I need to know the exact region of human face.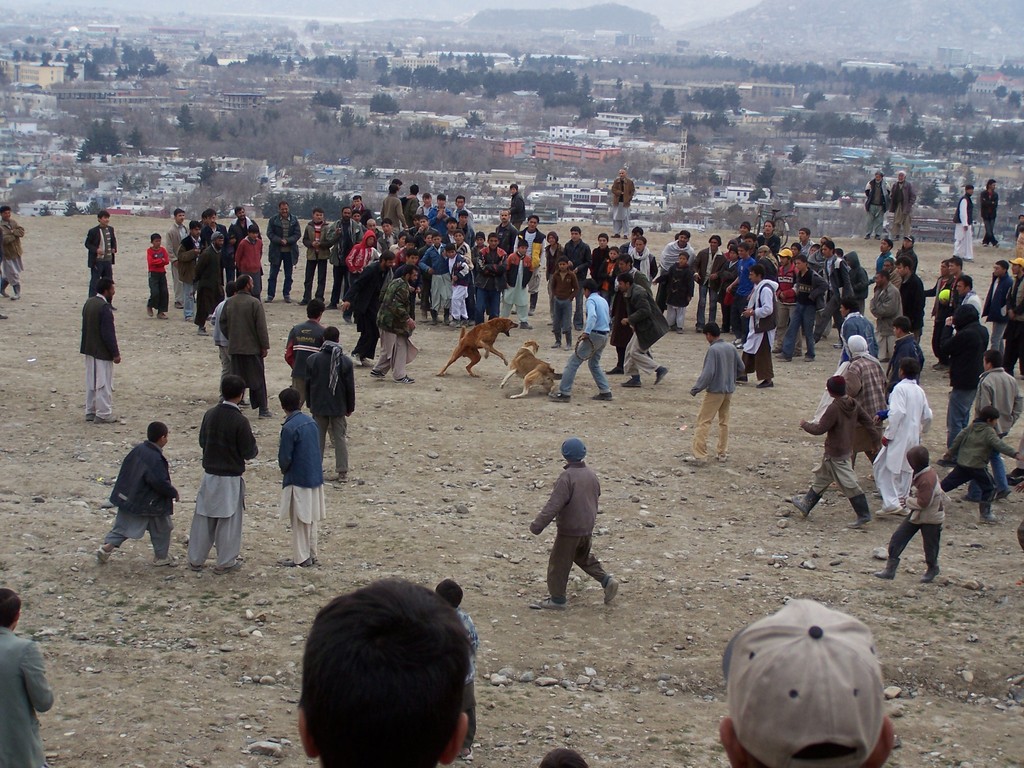
Region: select_region(404, 252, 420, 265).
